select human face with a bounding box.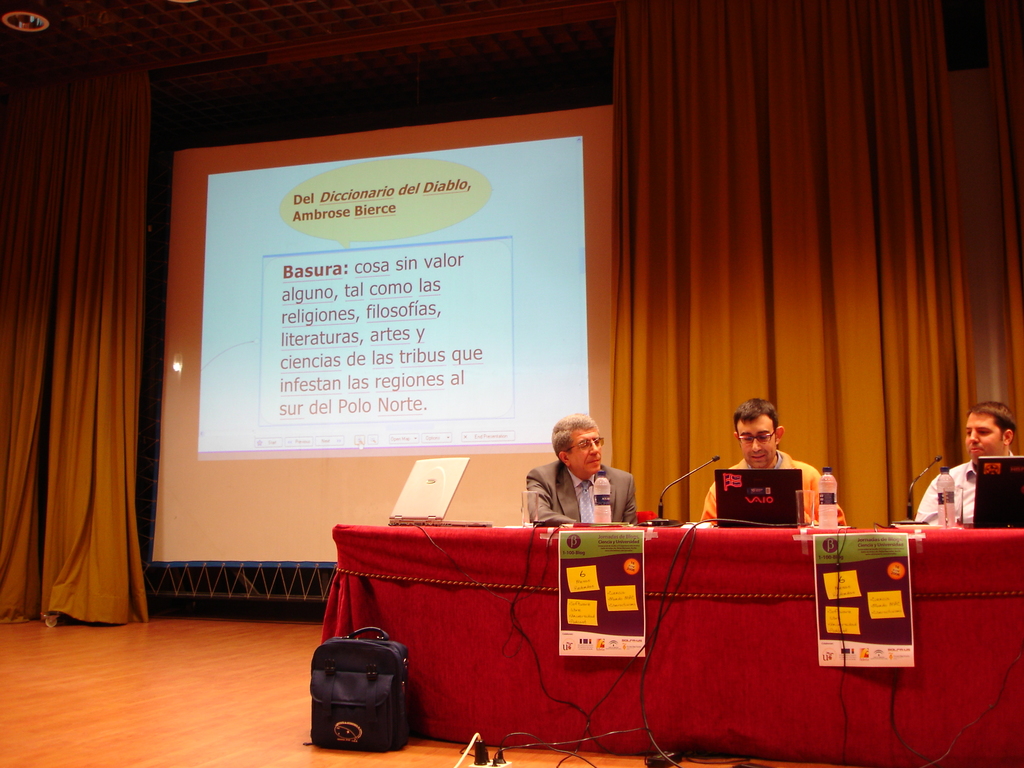
963:414:1007:460.
